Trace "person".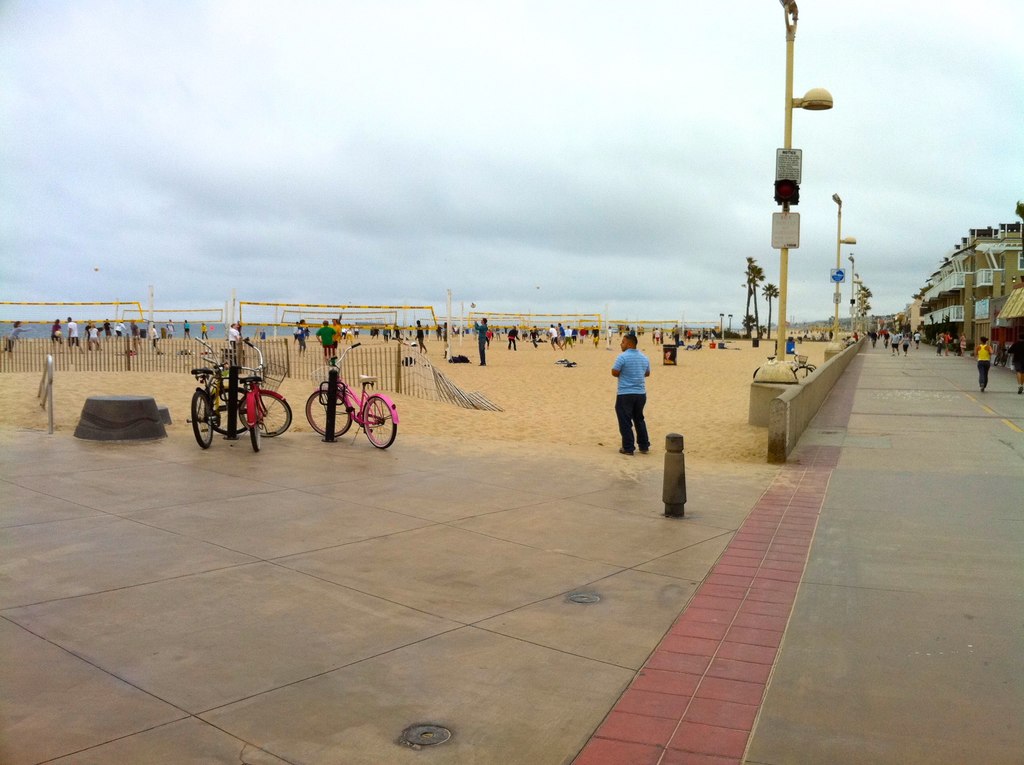
Traced to [52,317,62,351].
